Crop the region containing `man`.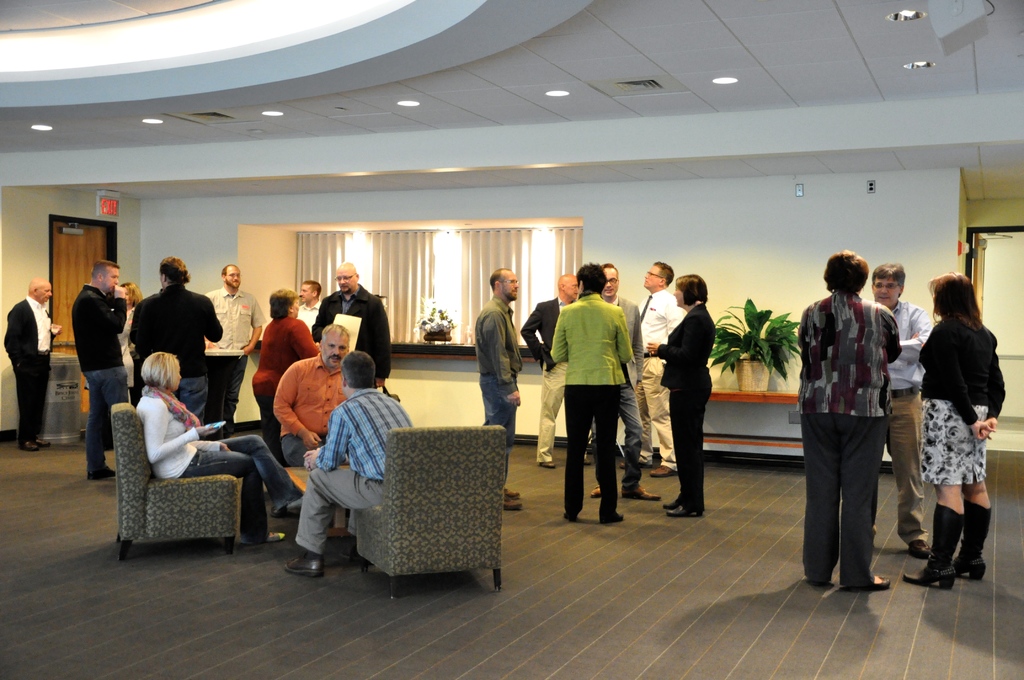
Crop region: select_region(292, 279, 324, 332).
